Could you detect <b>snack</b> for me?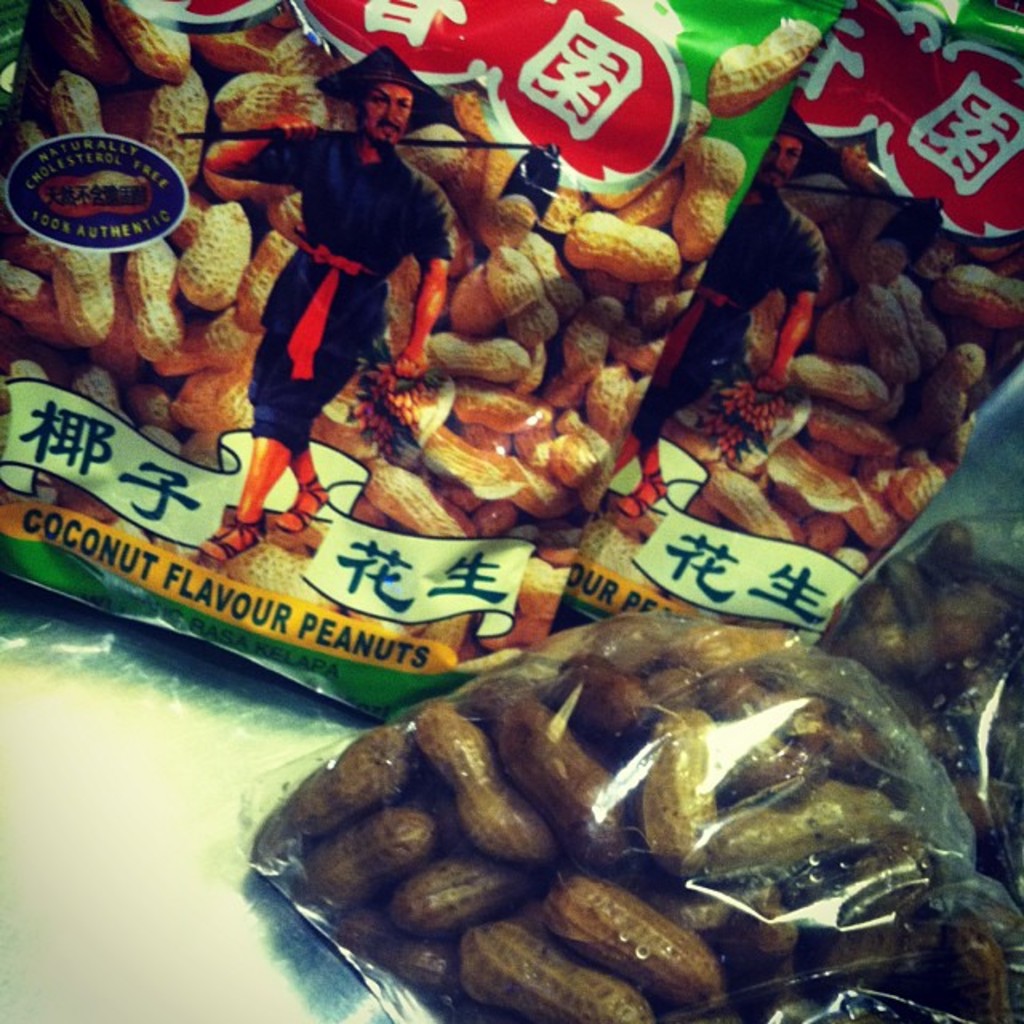
Detection result: 554:0:1022:645.
